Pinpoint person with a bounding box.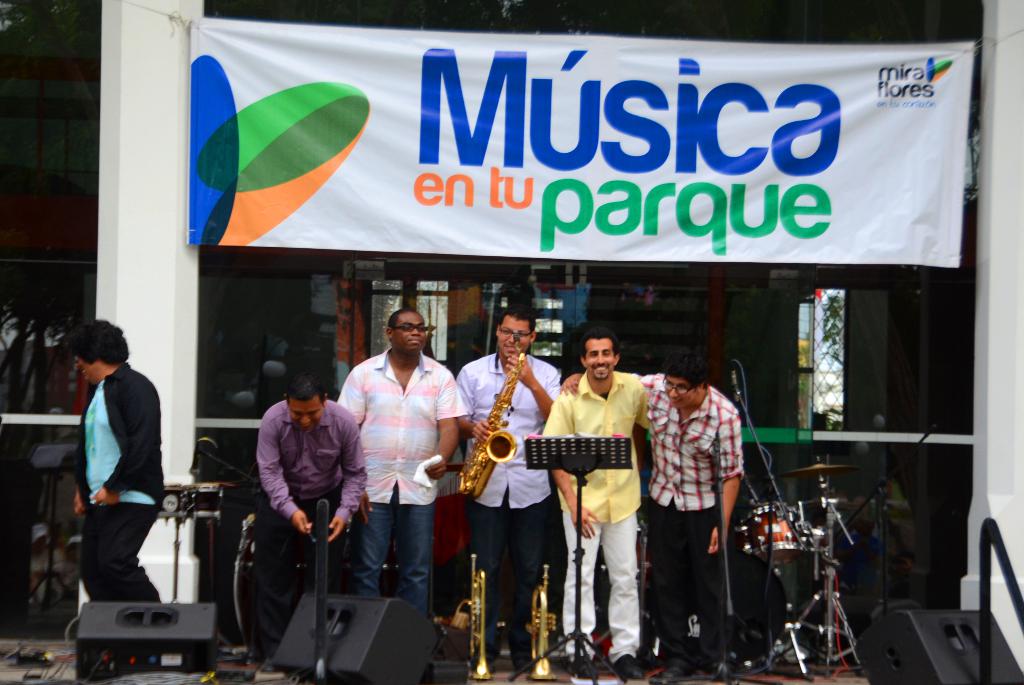
(65,290,170,649).
